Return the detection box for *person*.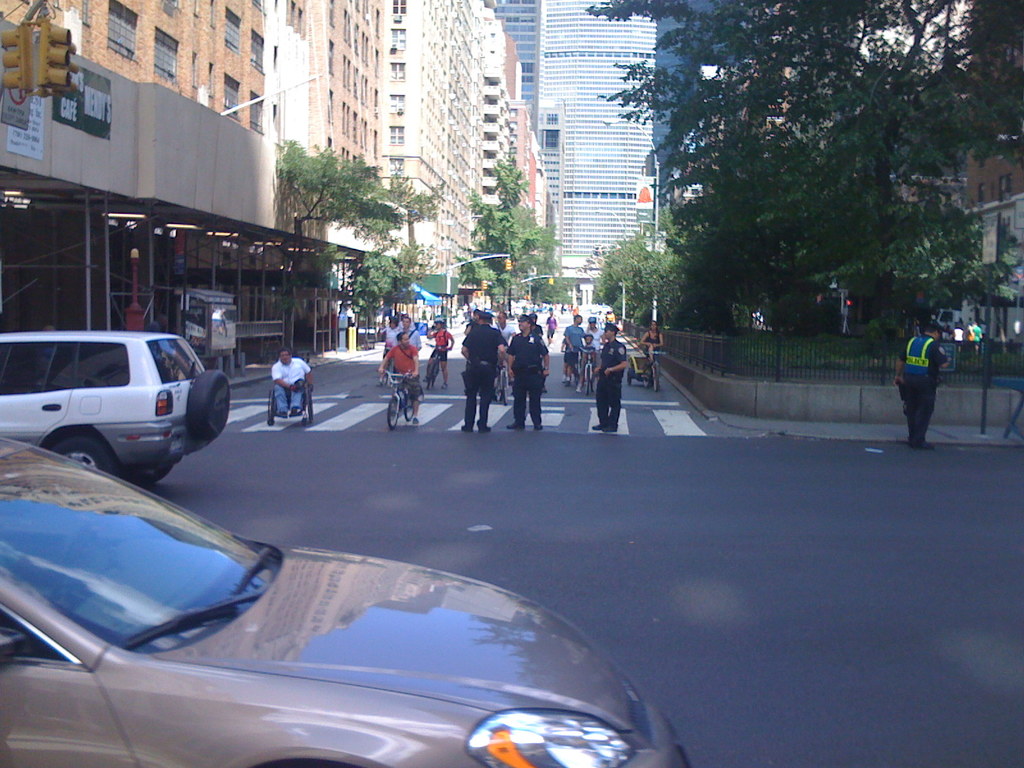
903 310 960 447.
